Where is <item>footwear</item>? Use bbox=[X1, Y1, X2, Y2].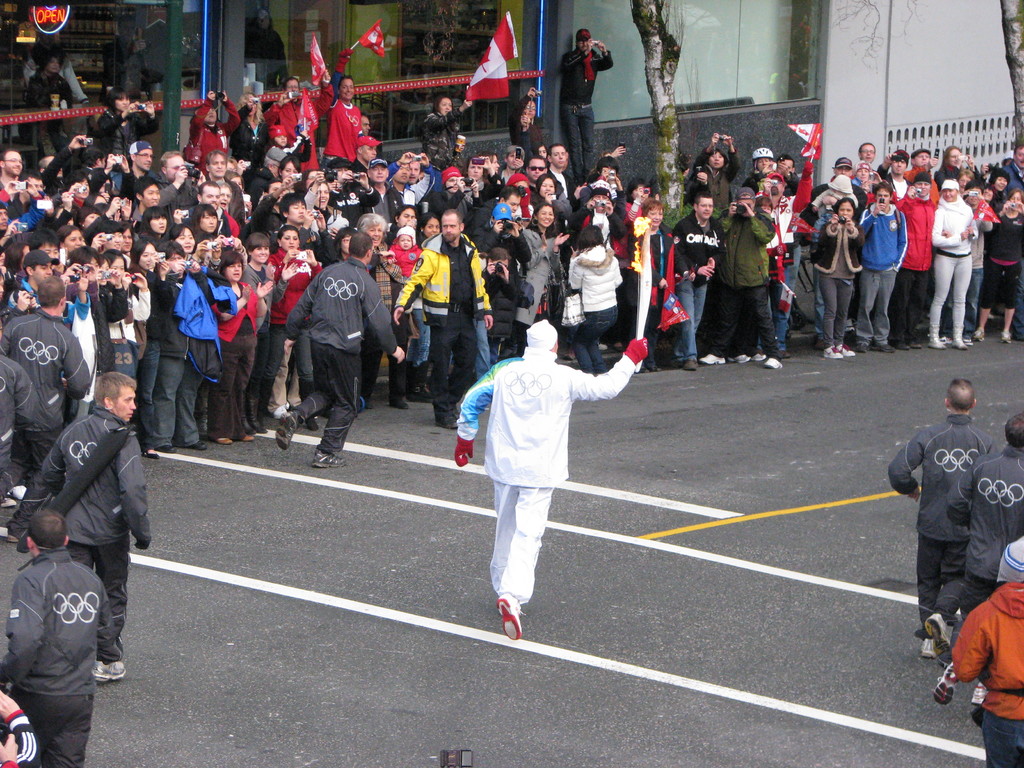
bbox=[389, 395, 409, 411].
